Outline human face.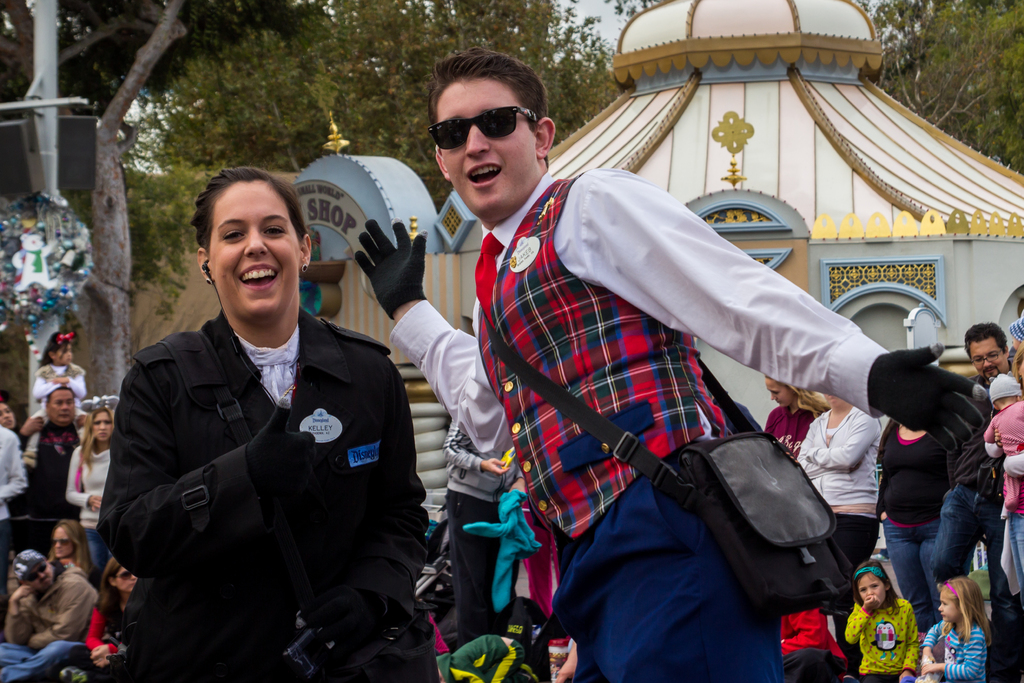
Outline: rect(429, 71, 543, 213).
